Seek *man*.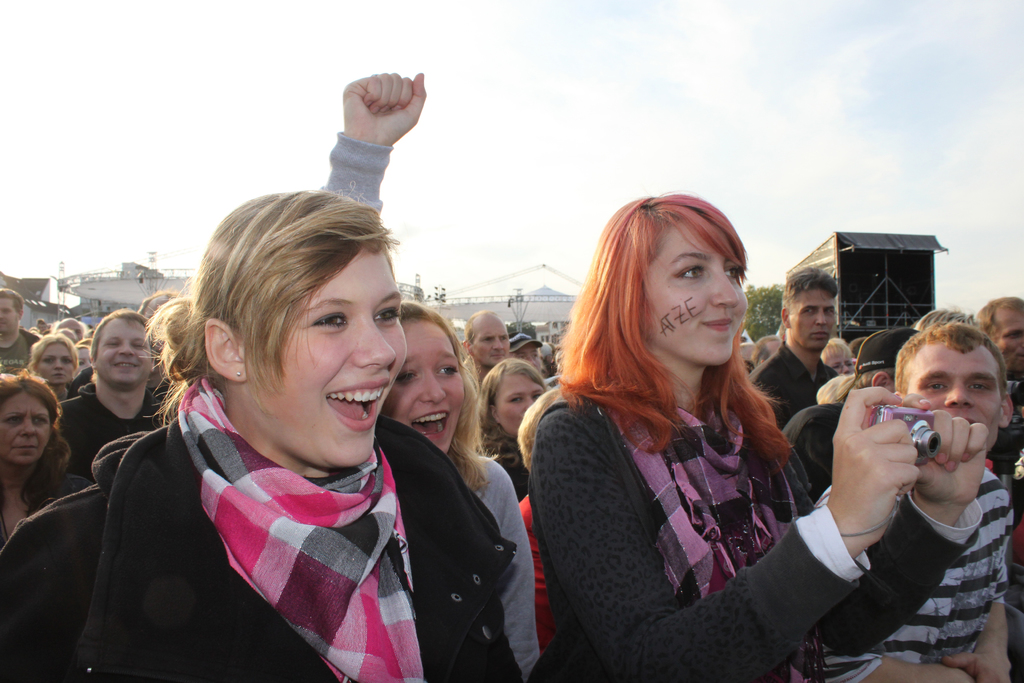
detection(0, 281, 44, 375).
